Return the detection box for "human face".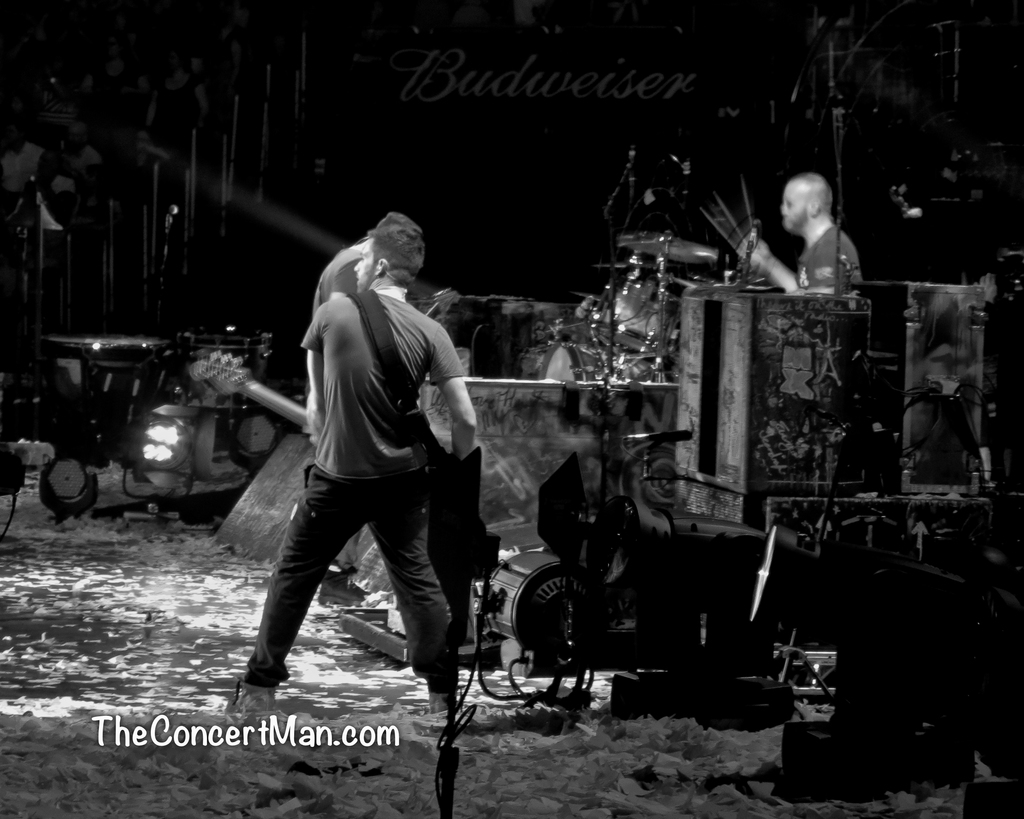
left=778, top=183, right=803, bottom=233.
